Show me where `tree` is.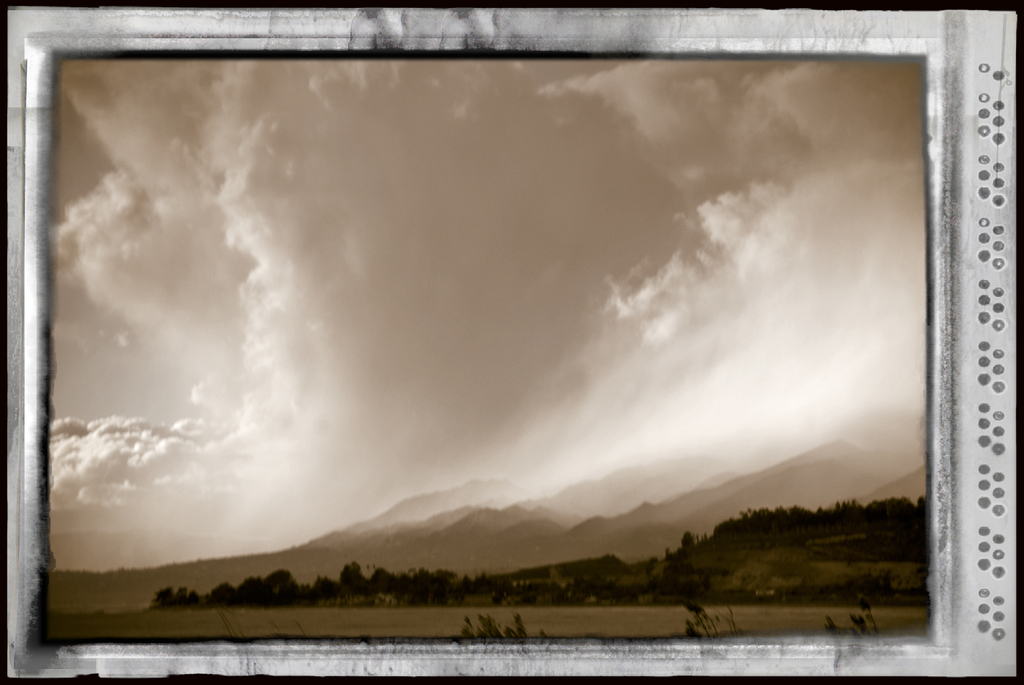
`tree` is at <region>336, 560, 361, 593</region>.
